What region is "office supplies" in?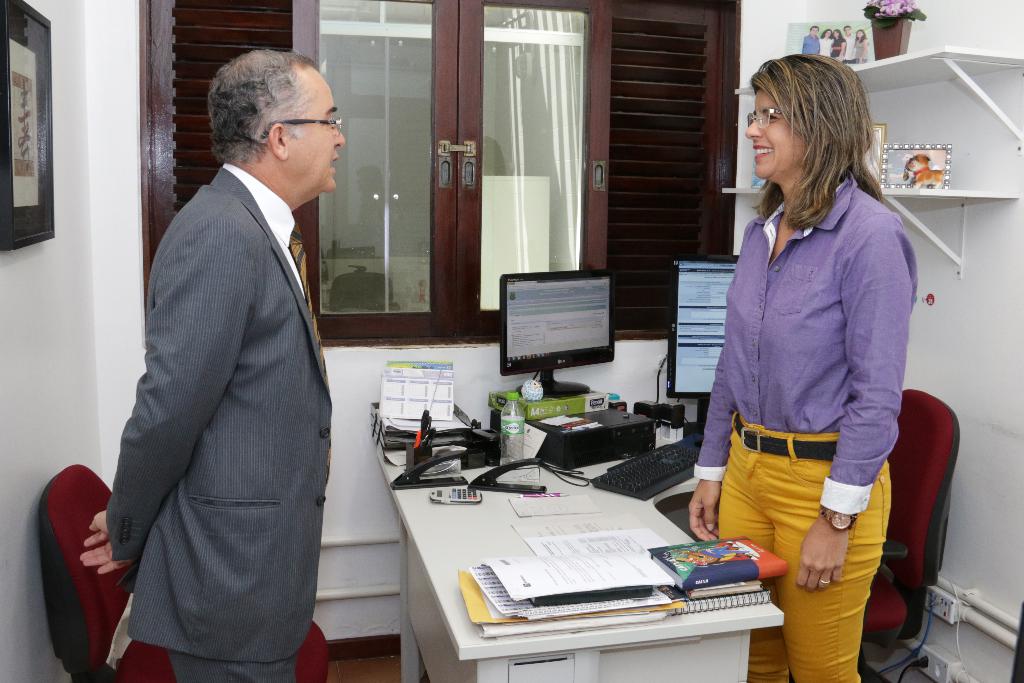
<bbox>375, 426, 788, 682</bbox>.
